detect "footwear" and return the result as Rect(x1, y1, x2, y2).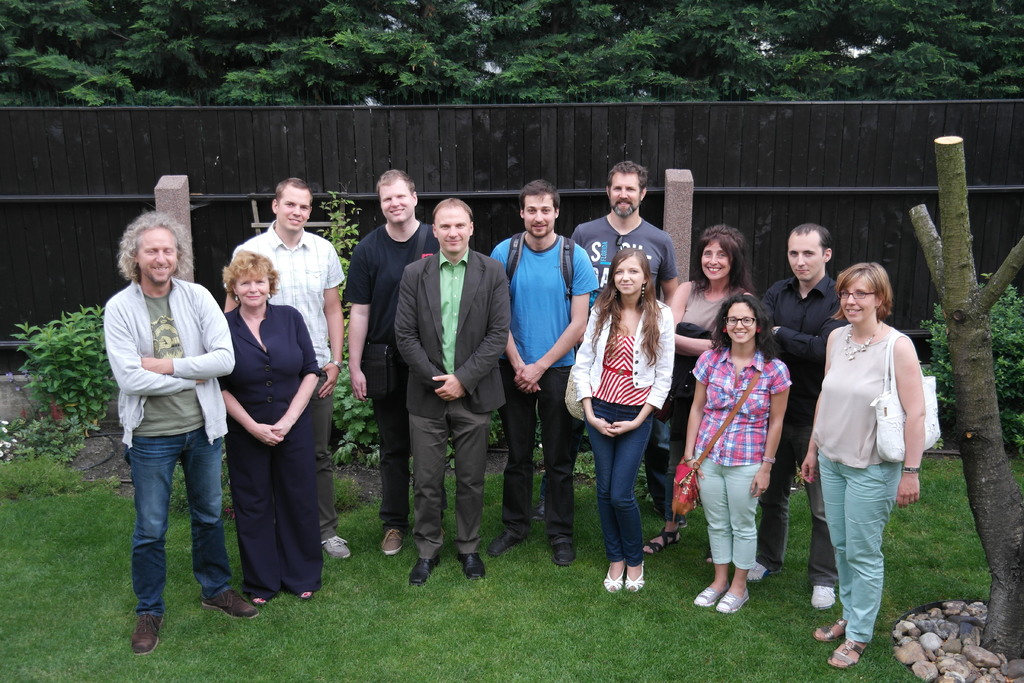
Rect(694, 576, 728, 610).
